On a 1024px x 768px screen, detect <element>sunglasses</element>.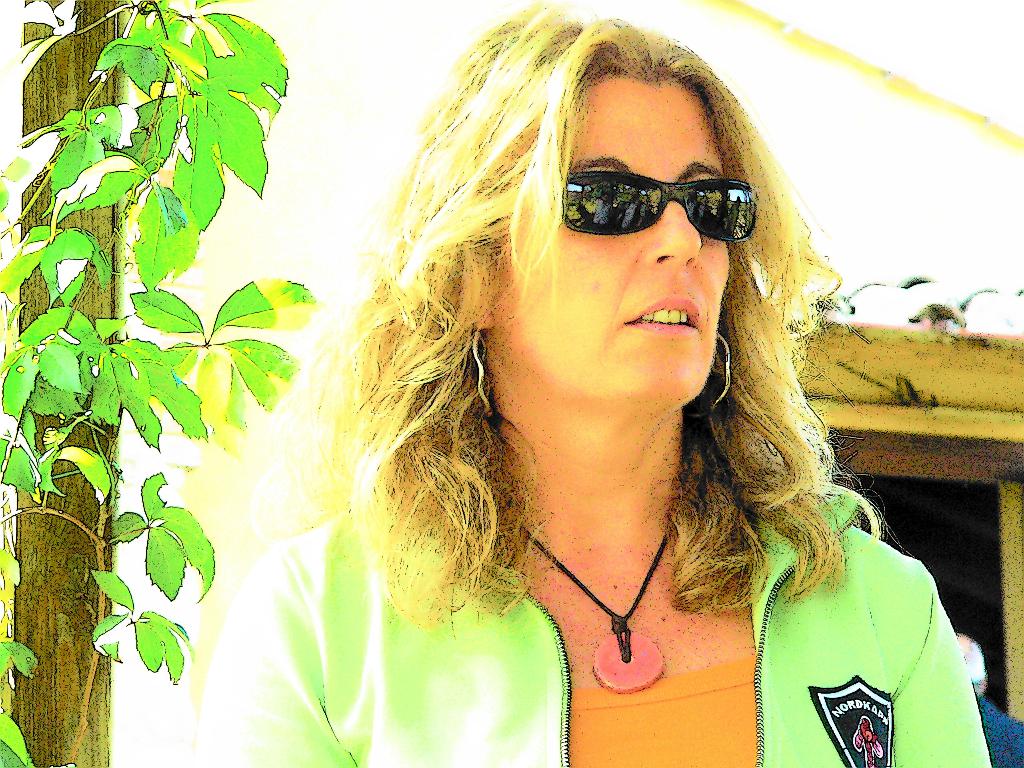
rect(561, 168, 757, 248).
